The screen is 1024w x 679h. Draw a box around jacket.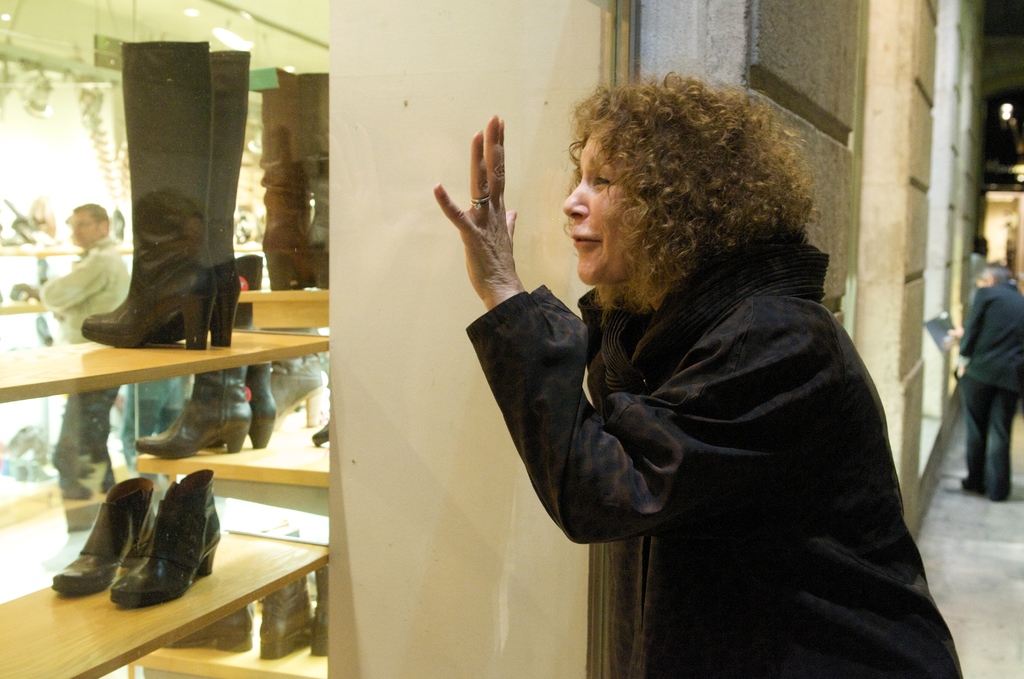
(x1=500, y1=175, x2=952, y2=653).
